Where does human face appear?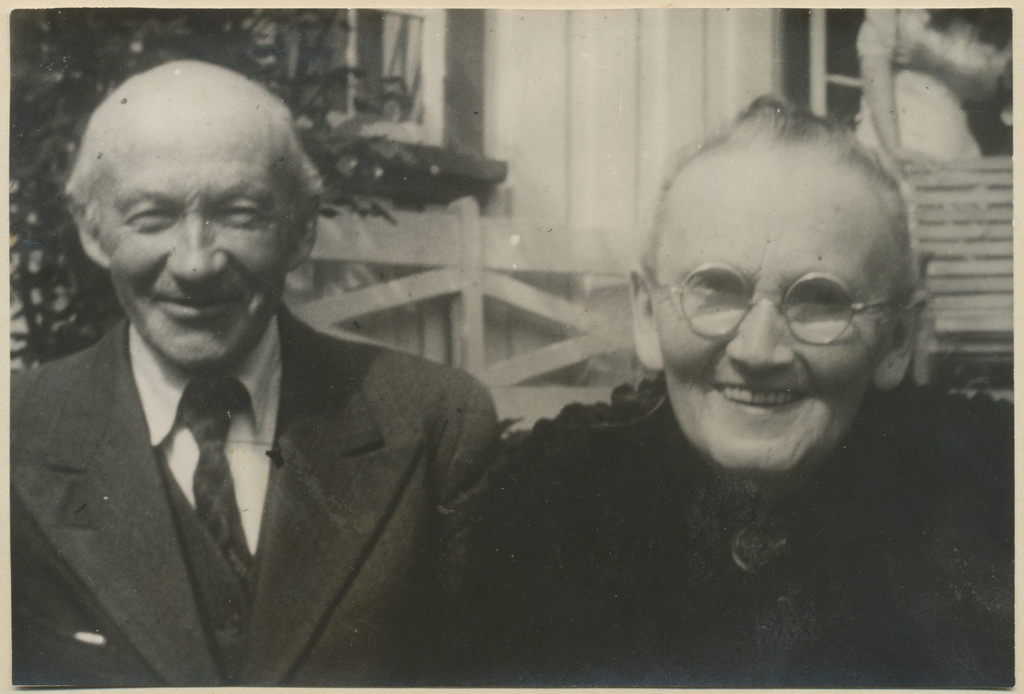
Appears at (664, 196, 890, 481).
